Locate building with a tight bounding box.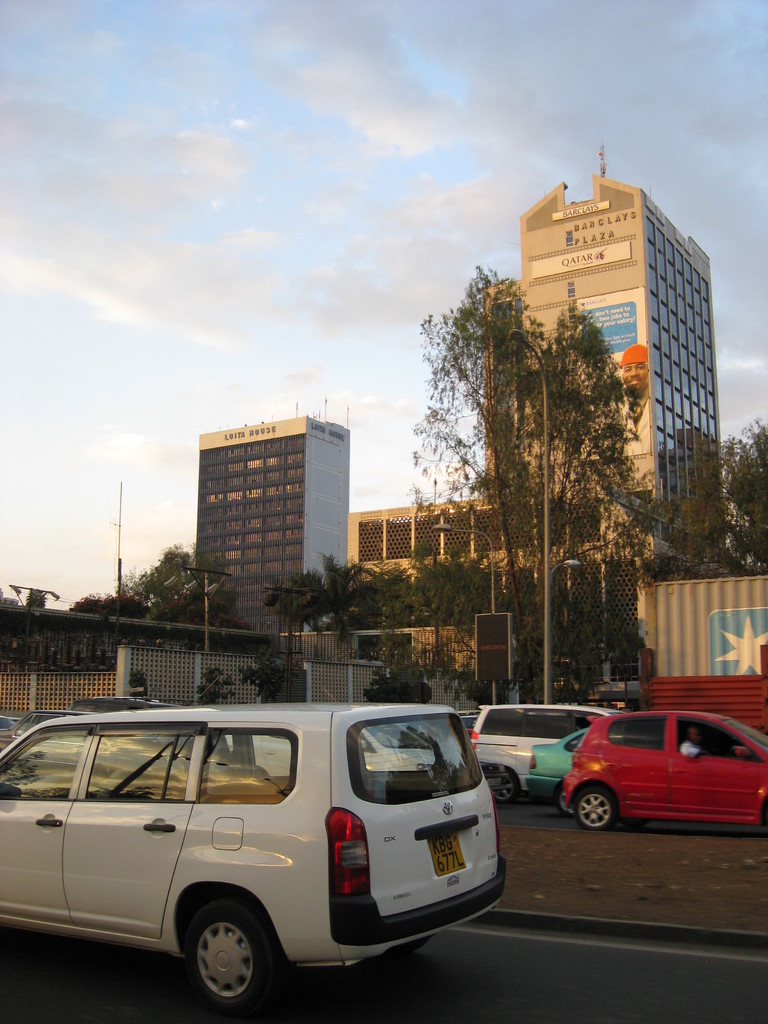
193 412 346 648.
